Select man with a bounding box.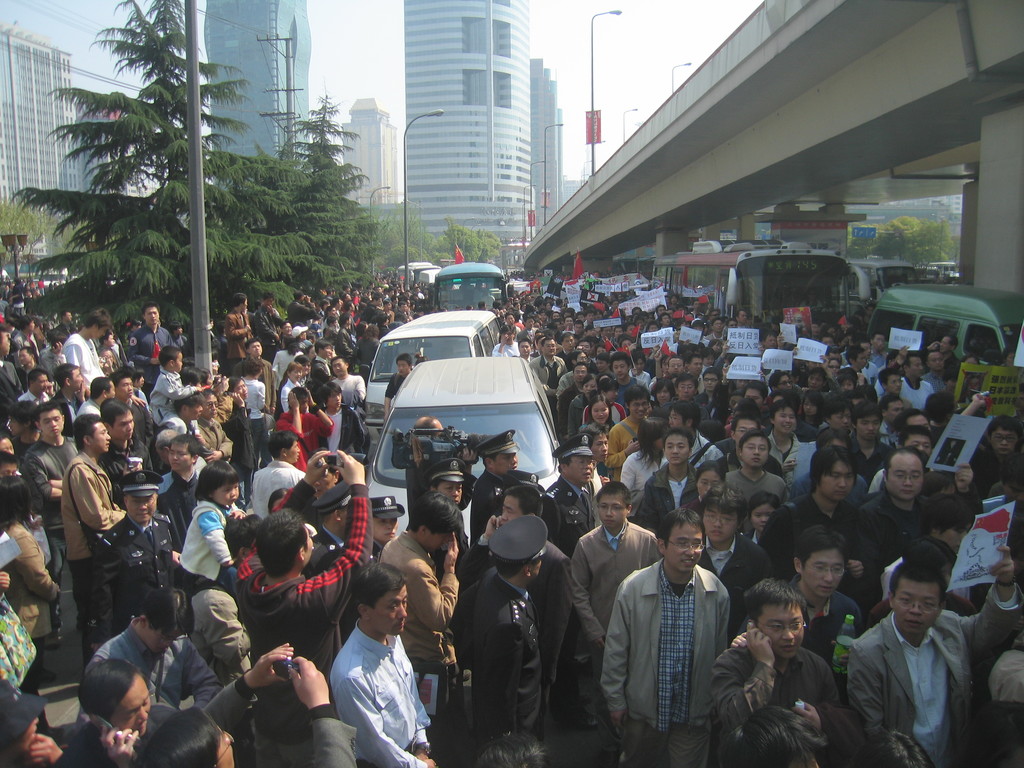
bbox=(881, 349, 940, 408).
